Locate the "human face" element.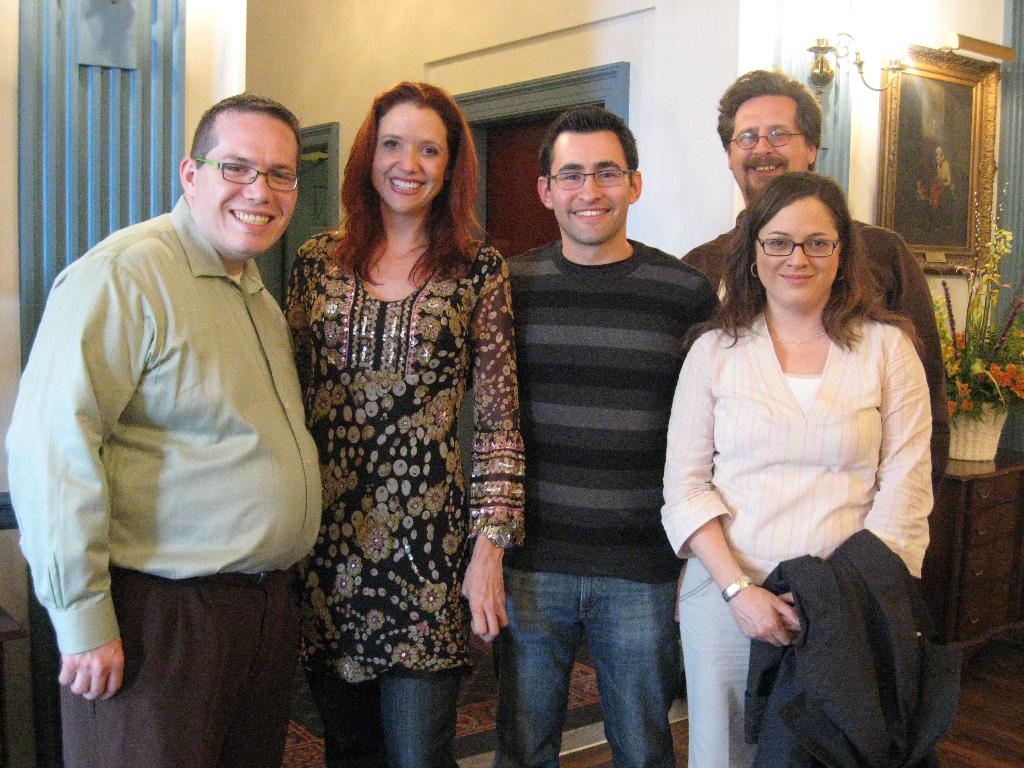
Element bbox: <region>198, 106, 292, 256</region>.
